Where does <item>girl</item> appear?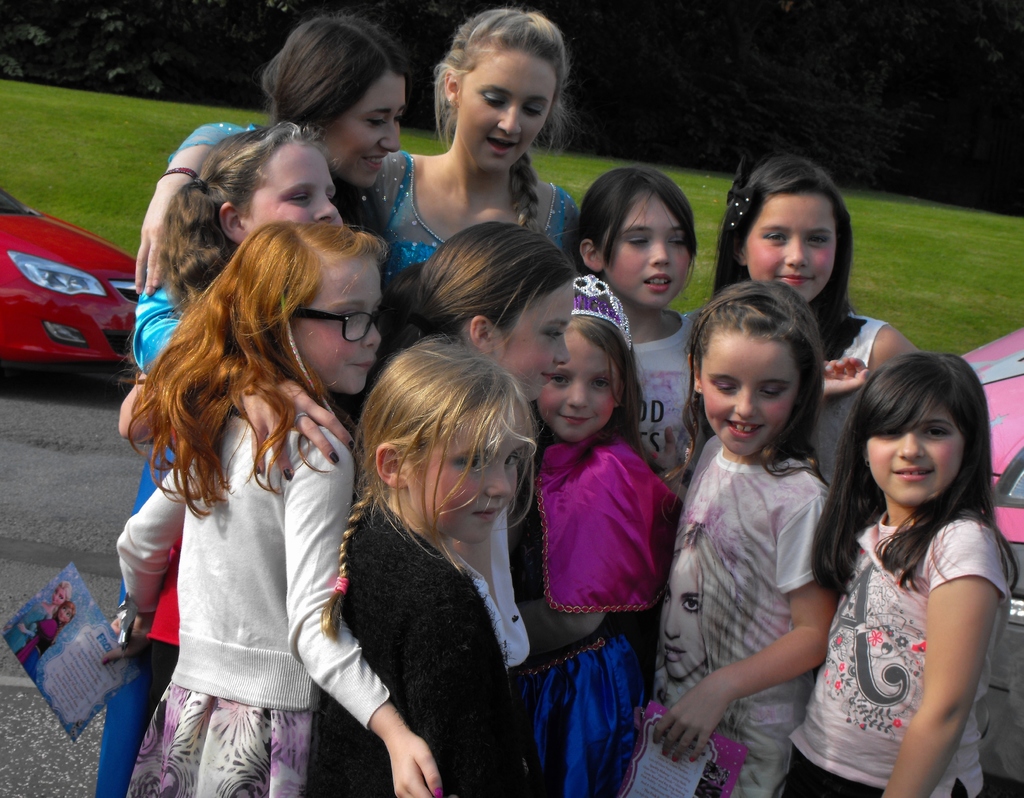
Appears at crop(711, 150, 921, 475).
